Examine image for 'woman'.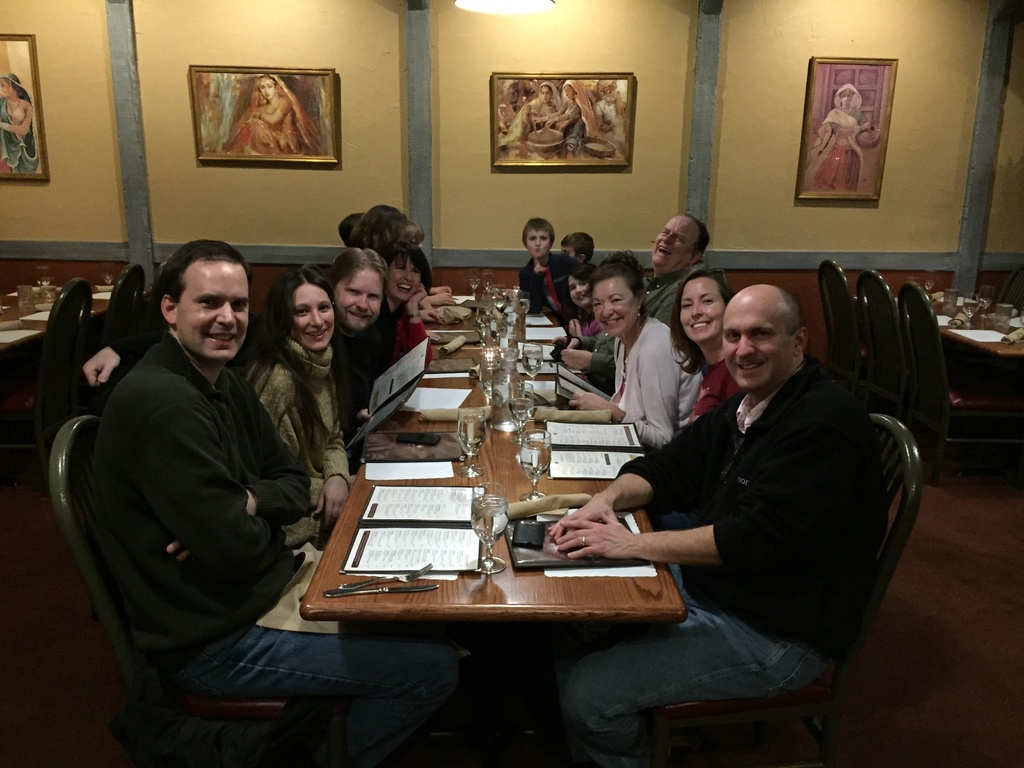
Examination result: select_region(0, 71, 39, 177).
